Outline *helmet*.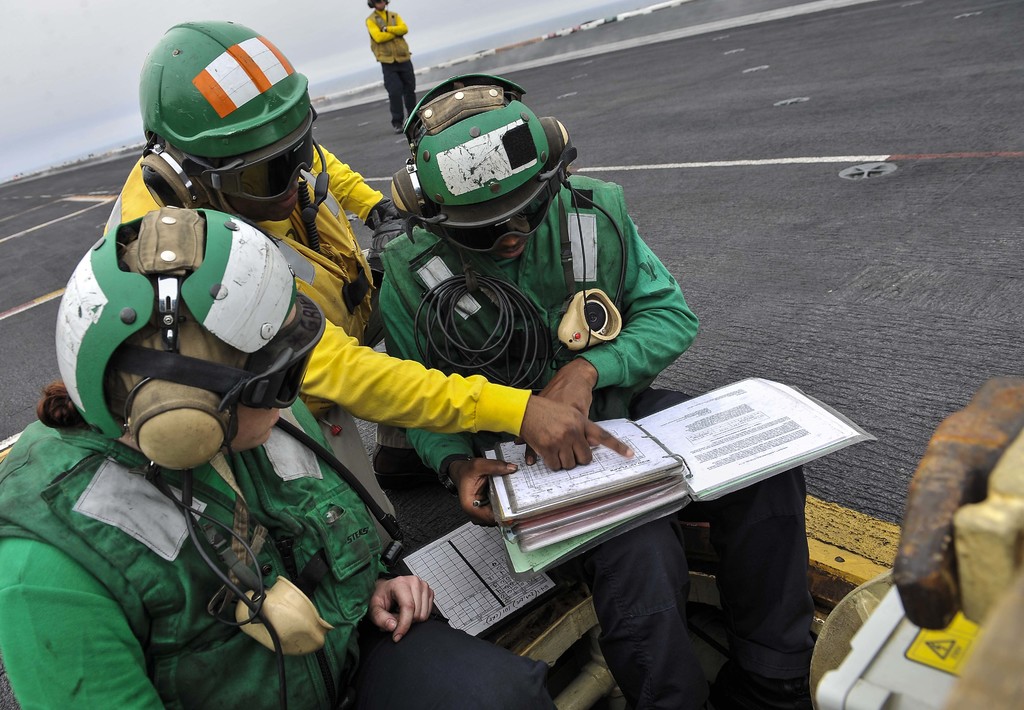
Outline: l=134, t=29, r=316, b=214.
